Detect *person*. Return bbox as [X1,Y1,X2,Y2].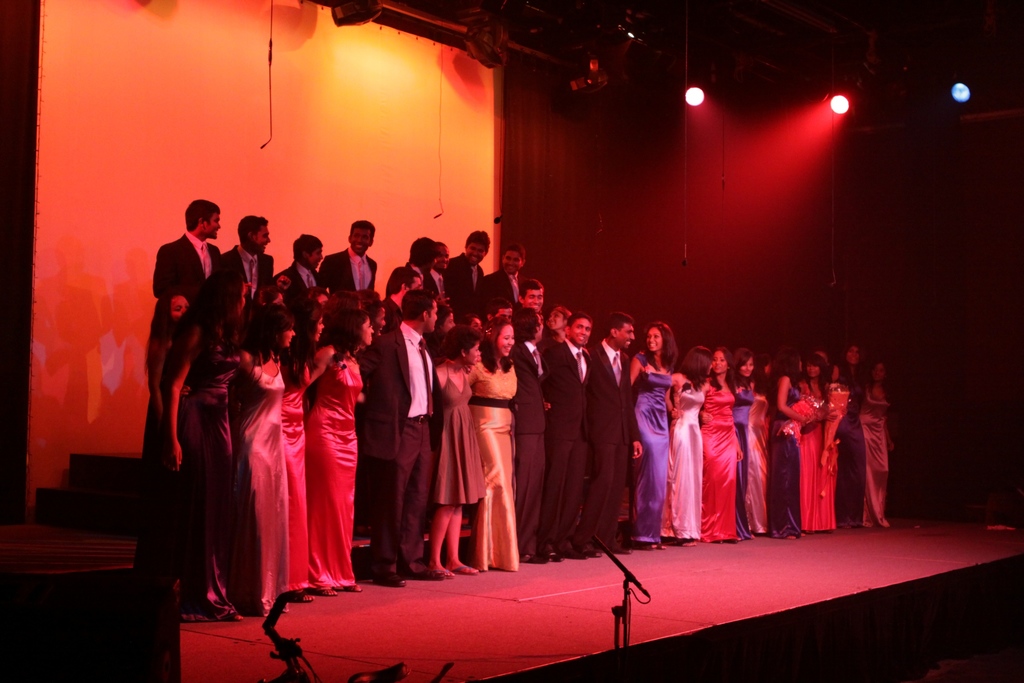
[223,220,284,302].
